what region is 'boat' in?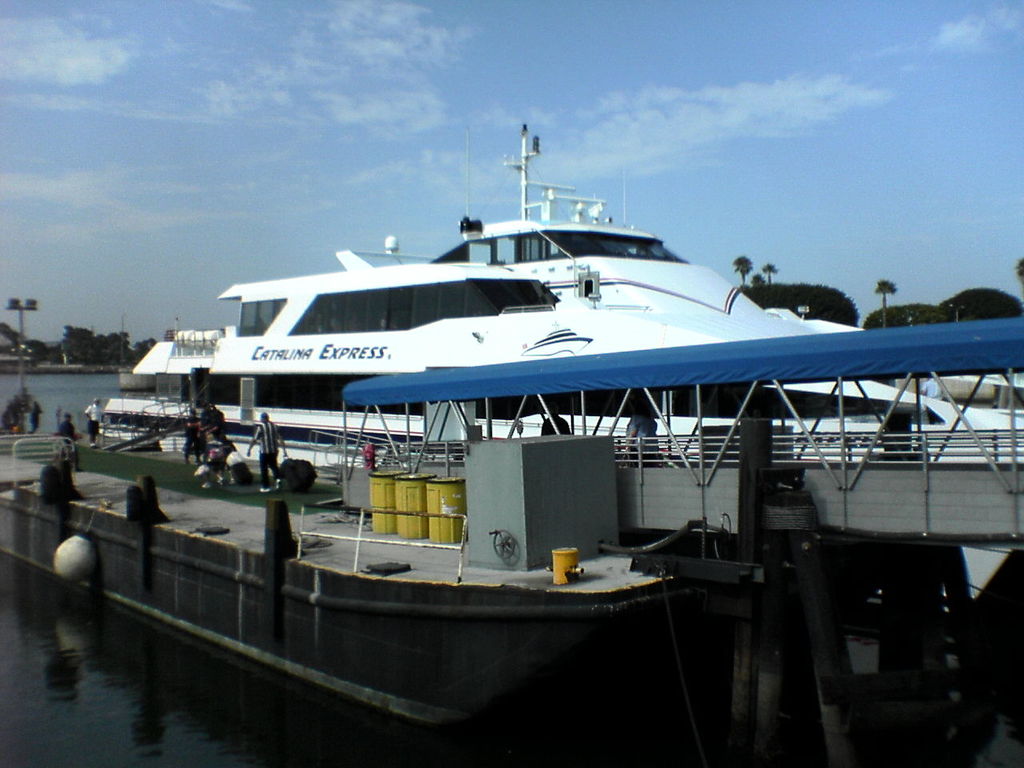
{"x1": 102, "y1": 126, "x2": 1013, "y2": 613}.
